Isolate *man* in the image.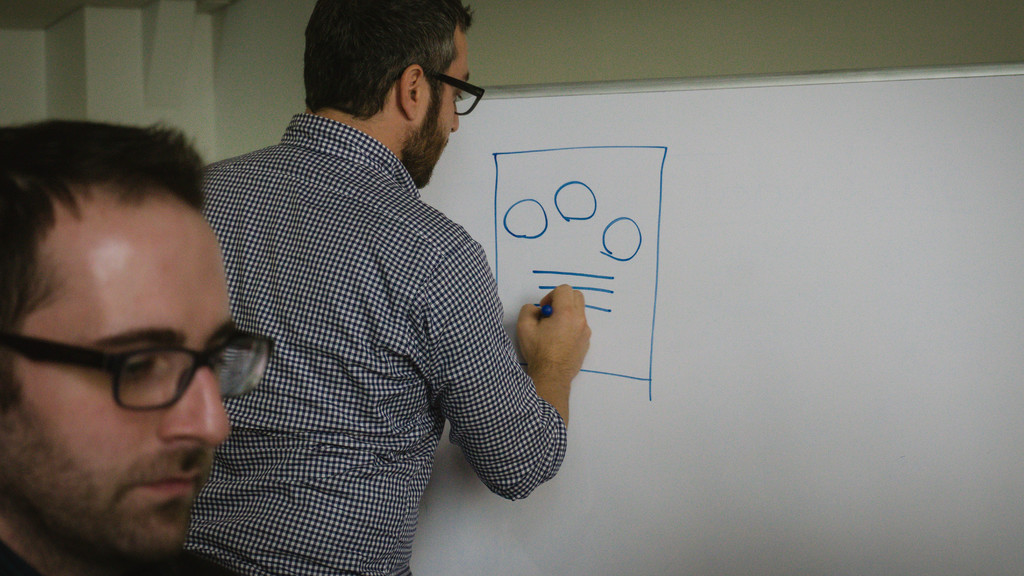
Isolated region: l=134, t=0, r=598, b=559.
